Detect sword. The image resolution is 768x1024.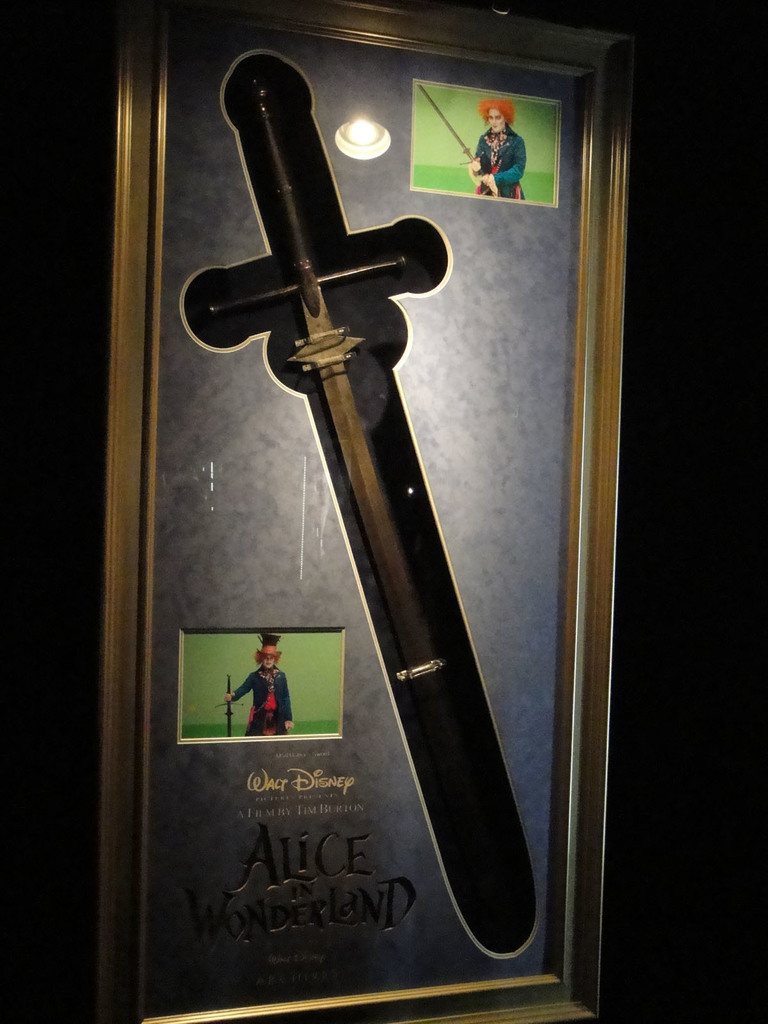
x1=216 y1=675 x2=243 y2=736.
